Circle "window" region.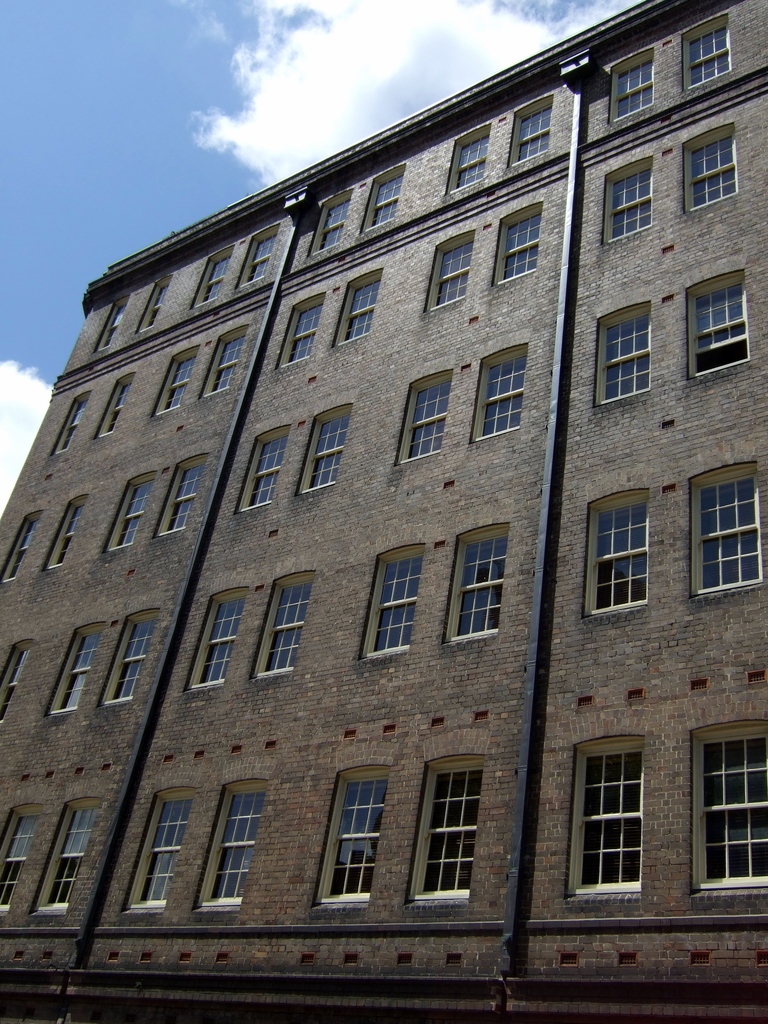
Region: bbox=[317, 196, 352, 245].
